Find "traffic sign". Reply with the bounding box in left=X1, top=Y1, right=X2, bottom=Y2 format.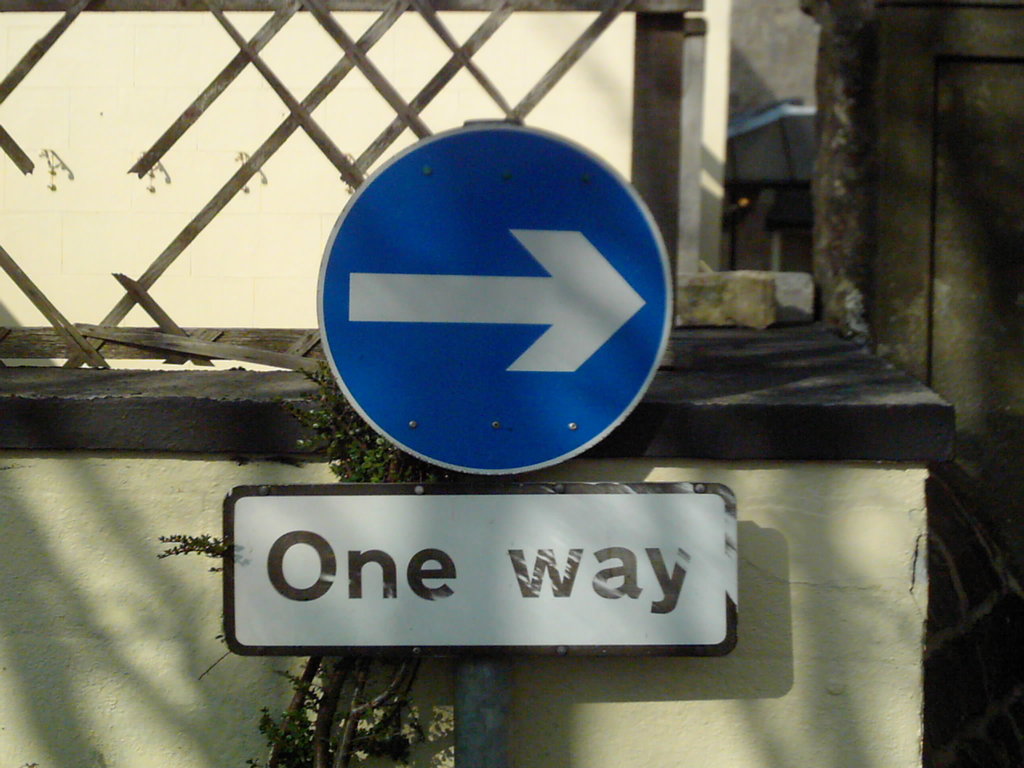
left=321, top=124, right=677, bottom=472.
